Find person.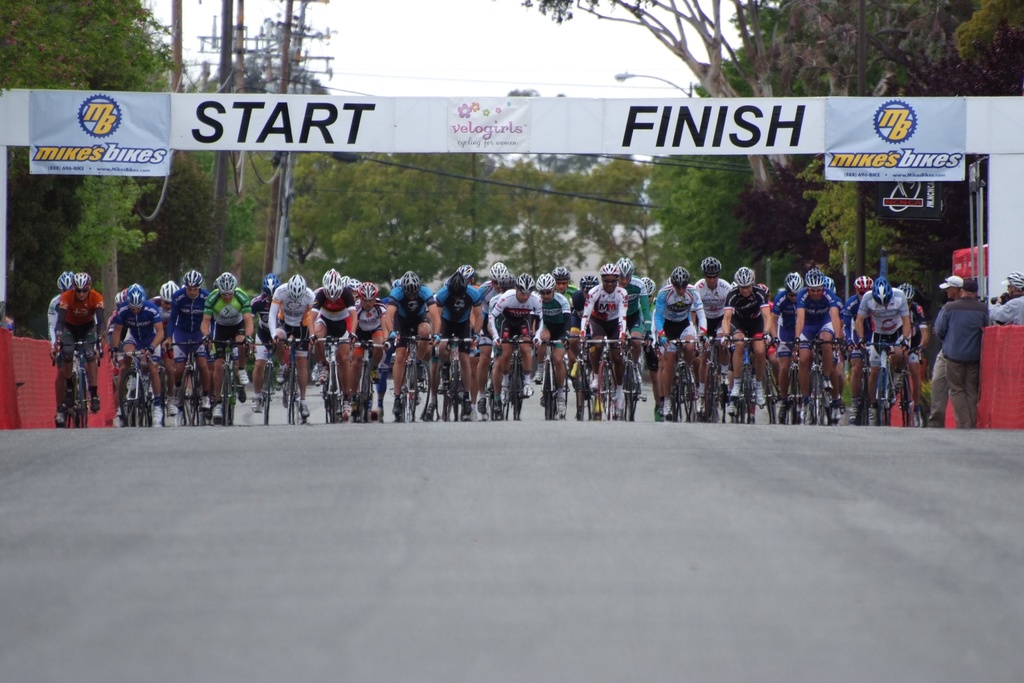
{"x1": 578, "y1": 264, "x2": 632, "y2": 413}.
